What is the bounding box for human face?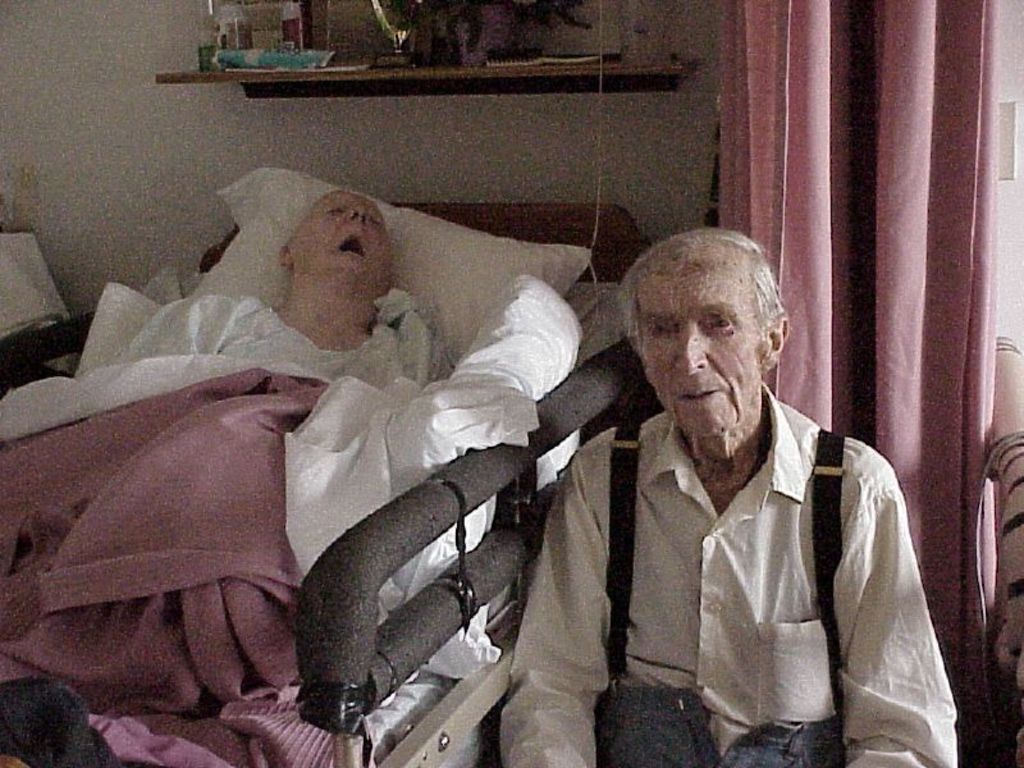
[x1=294, y1=191, x2=398, y2=282].
